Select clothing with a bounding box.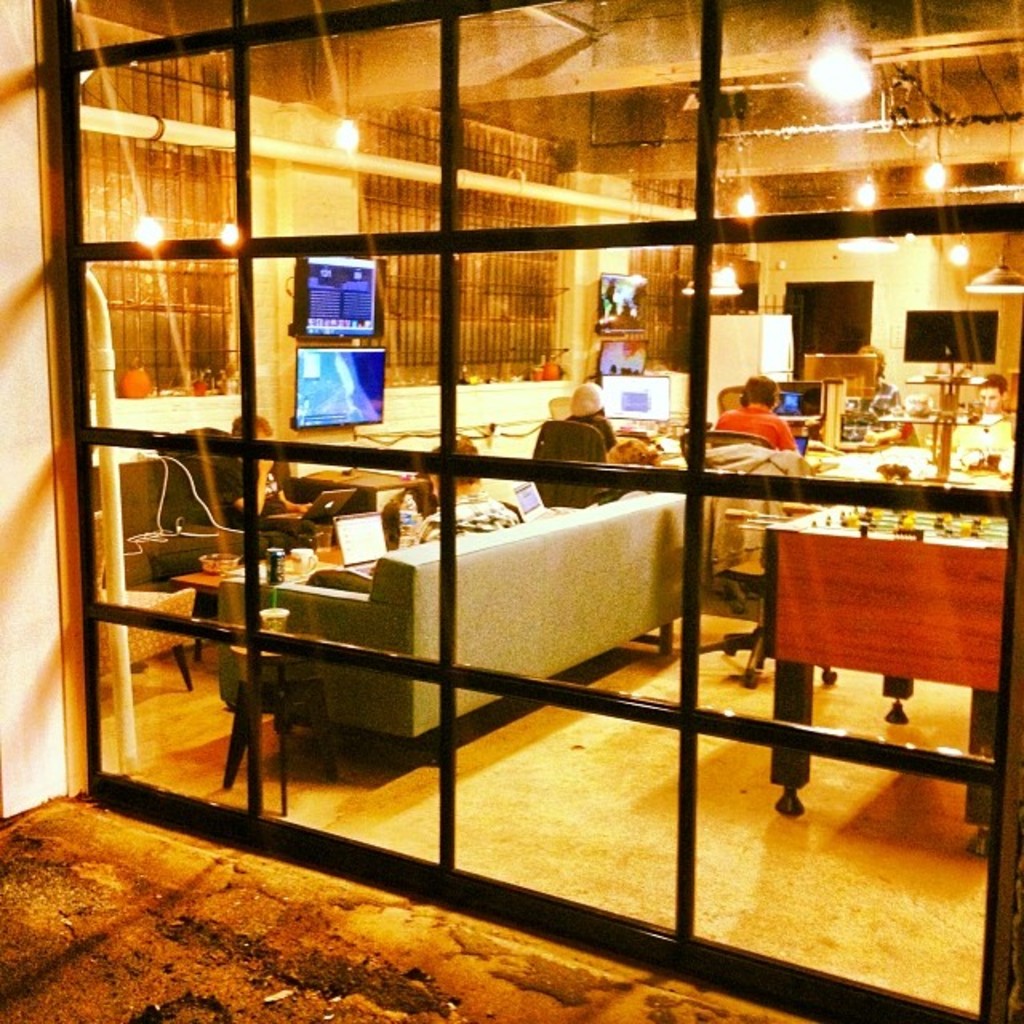
714:405:800:448.
